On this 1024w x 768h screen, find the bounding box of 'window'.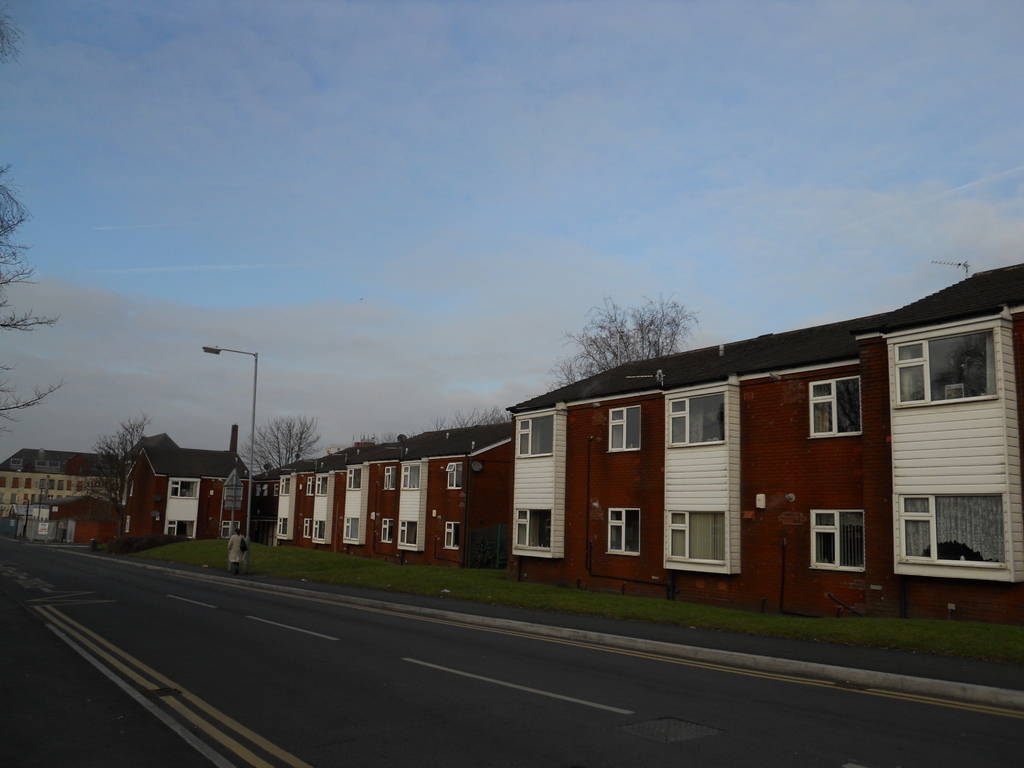
Bounding box: (left=169, top=520, right=193, bottom=540).
